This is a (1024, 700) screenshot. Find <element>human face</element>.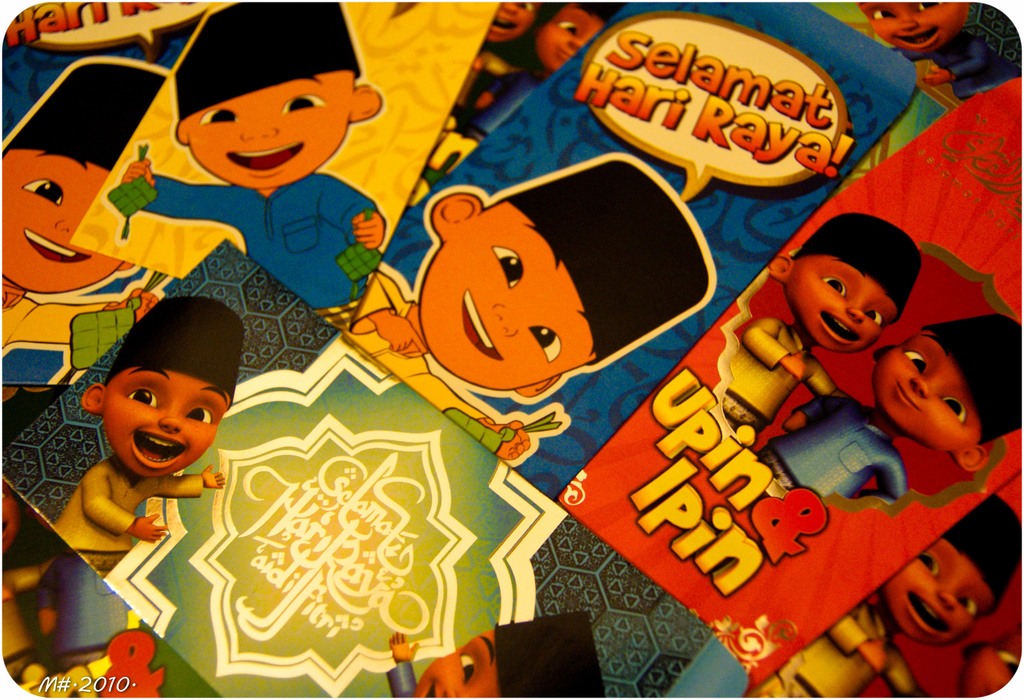
Bounding box: <region>852, 0, 959, 55</region>.
